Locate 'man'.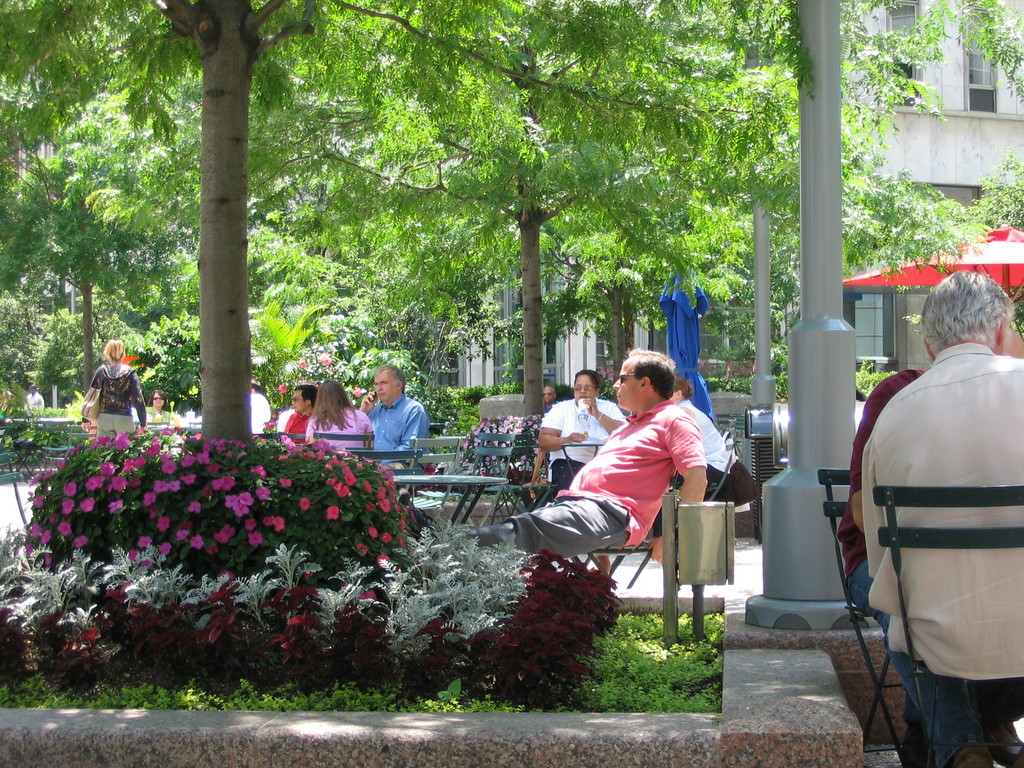
Bounding box: box=[357, 364, 429, 497].
